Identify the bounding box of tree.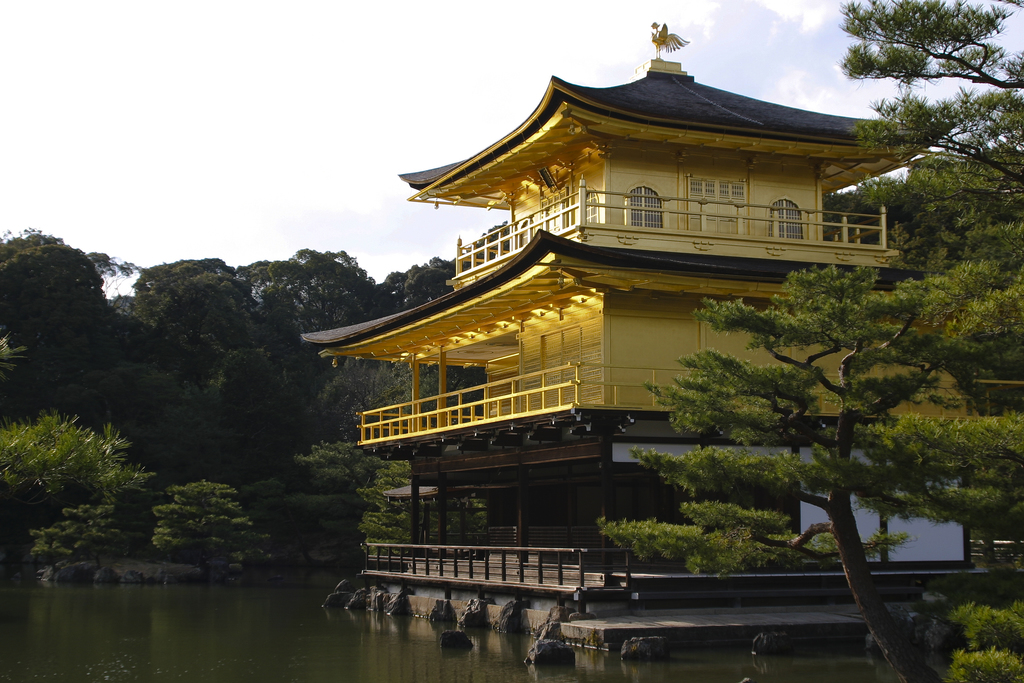
select_region(864, 144, 1023, 264).
